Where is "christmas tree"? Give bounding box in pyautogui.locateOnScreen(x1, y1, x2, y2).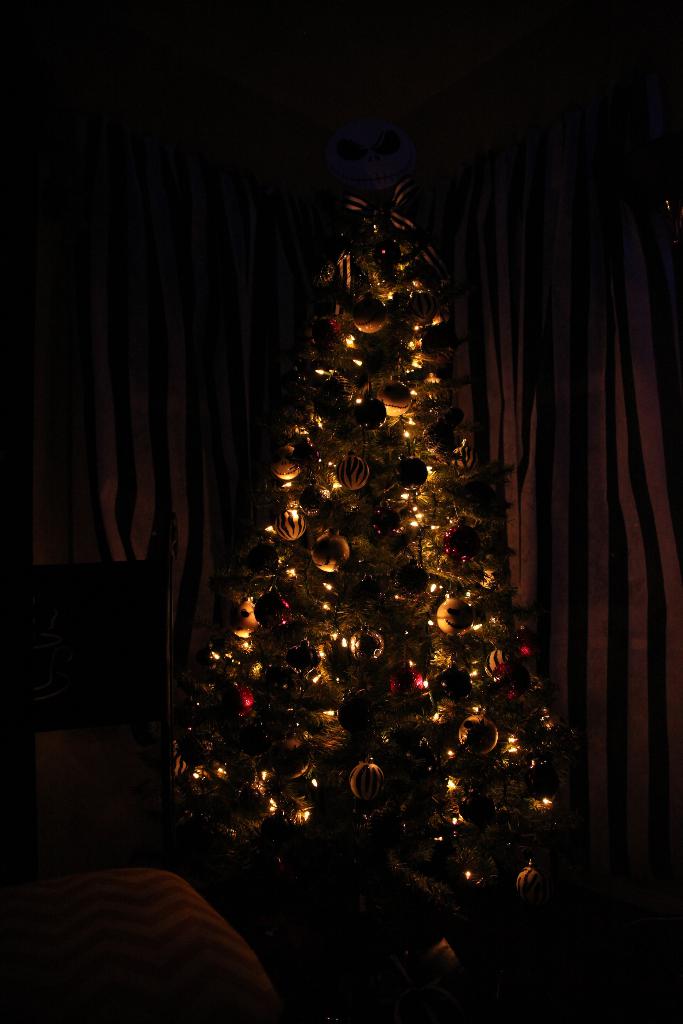
pyautogui.locateOnScreen(145, 155, 578, 941).
